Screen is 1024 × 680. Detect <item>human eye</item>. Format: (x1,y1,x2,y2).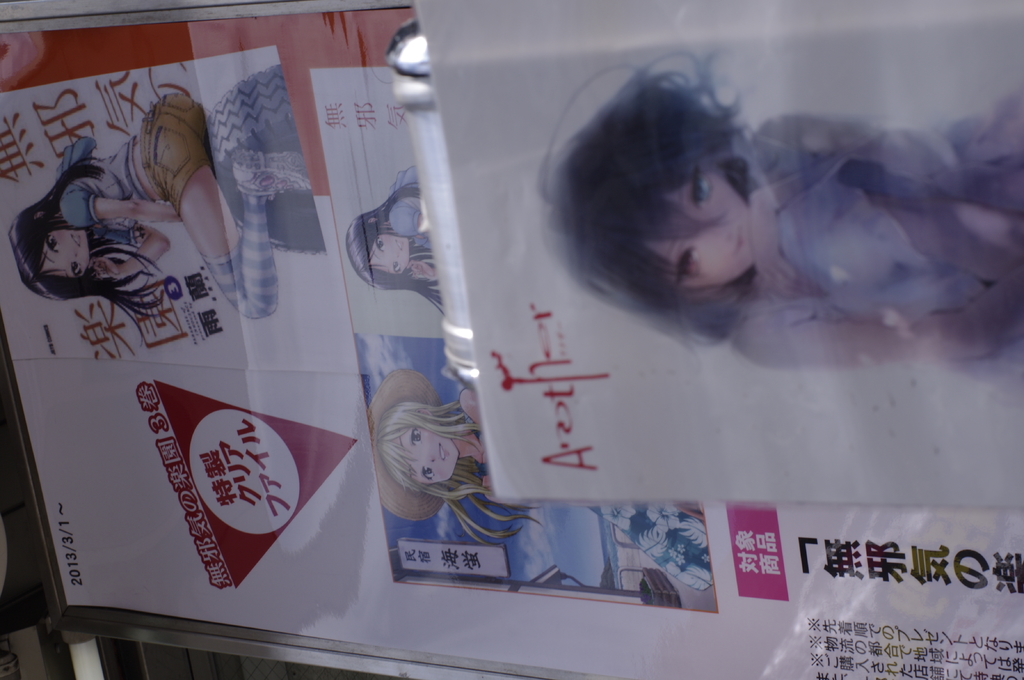
(376,237,385,253).
